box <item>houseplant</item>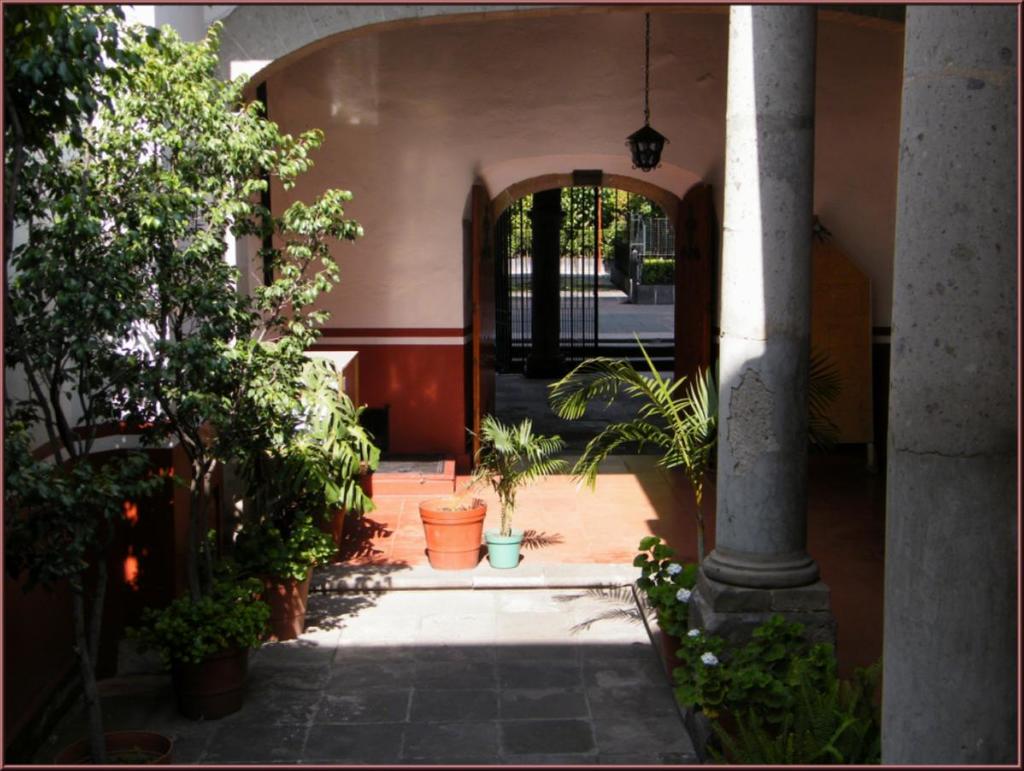
region(417, 470, 487, 569)
